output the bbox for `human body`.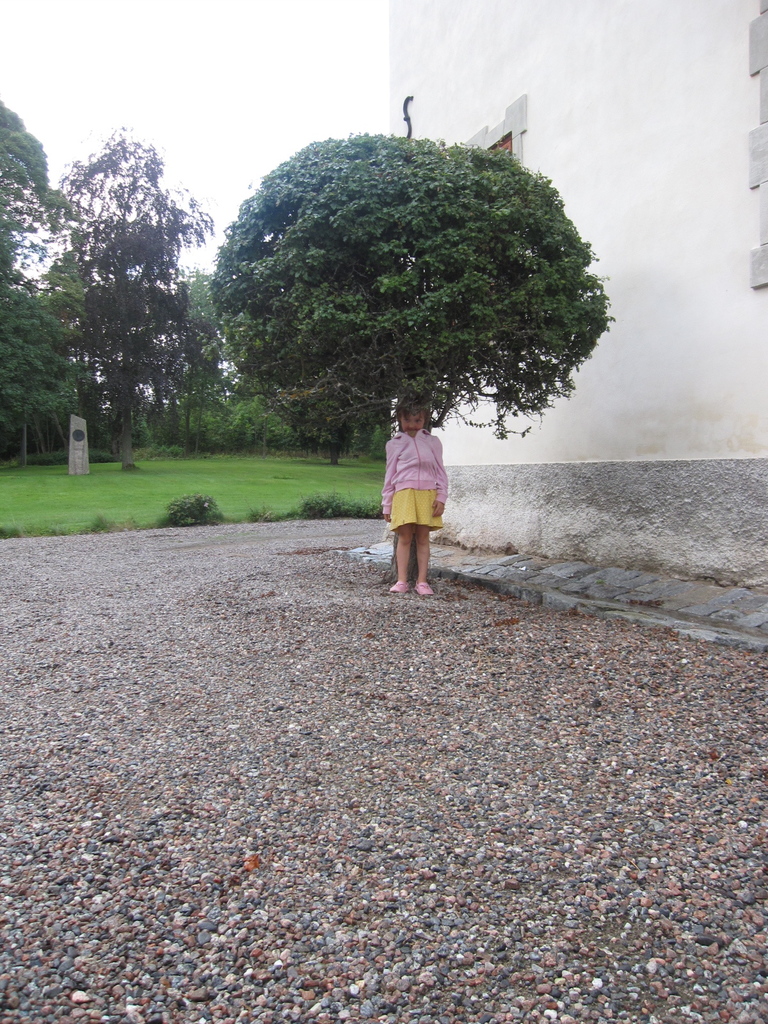
<region>377, 397, 453, 602</region>.
